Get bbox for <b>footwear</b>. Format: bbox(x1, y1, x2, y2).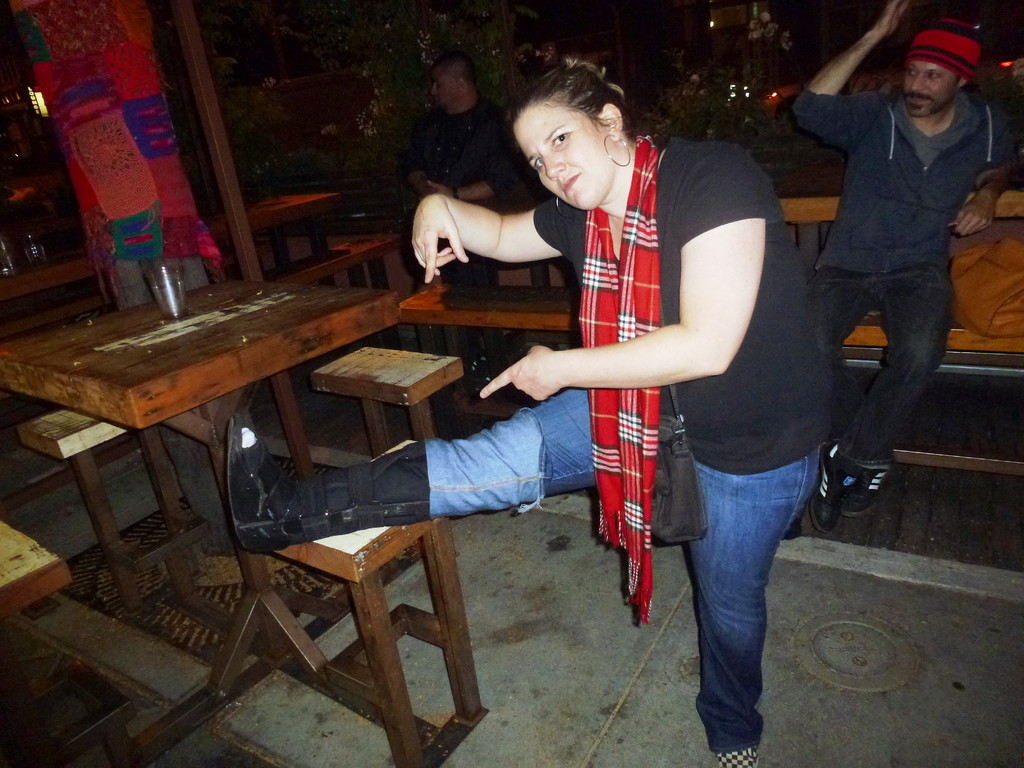
bbox(830, 457, 890, 511).
